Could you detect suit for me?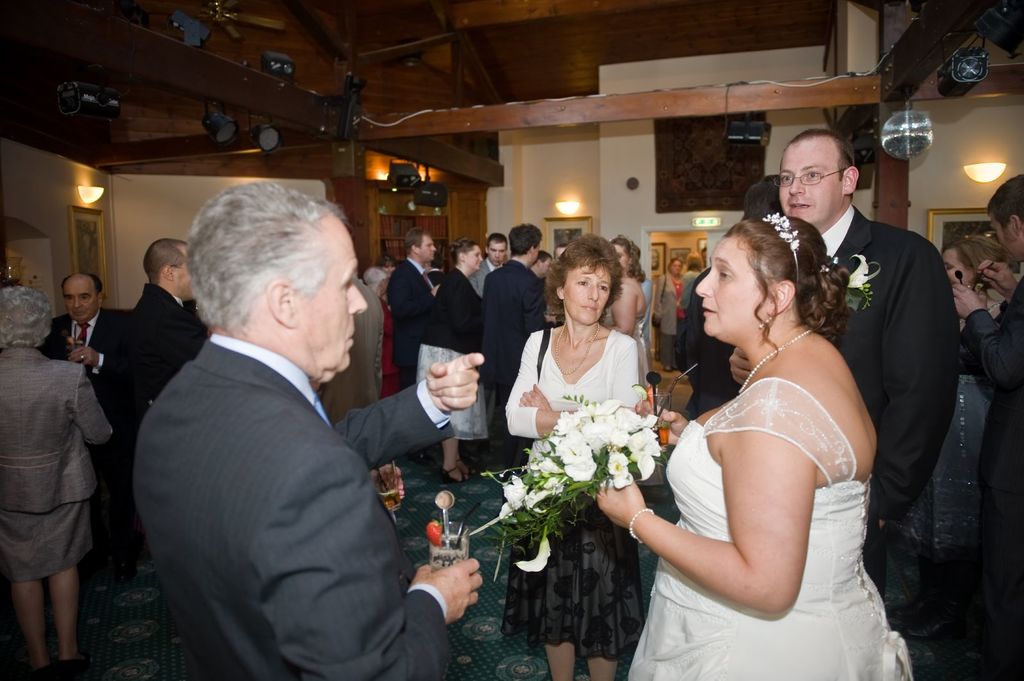
Detection result: bbox=[132, 334, 456, 680].
